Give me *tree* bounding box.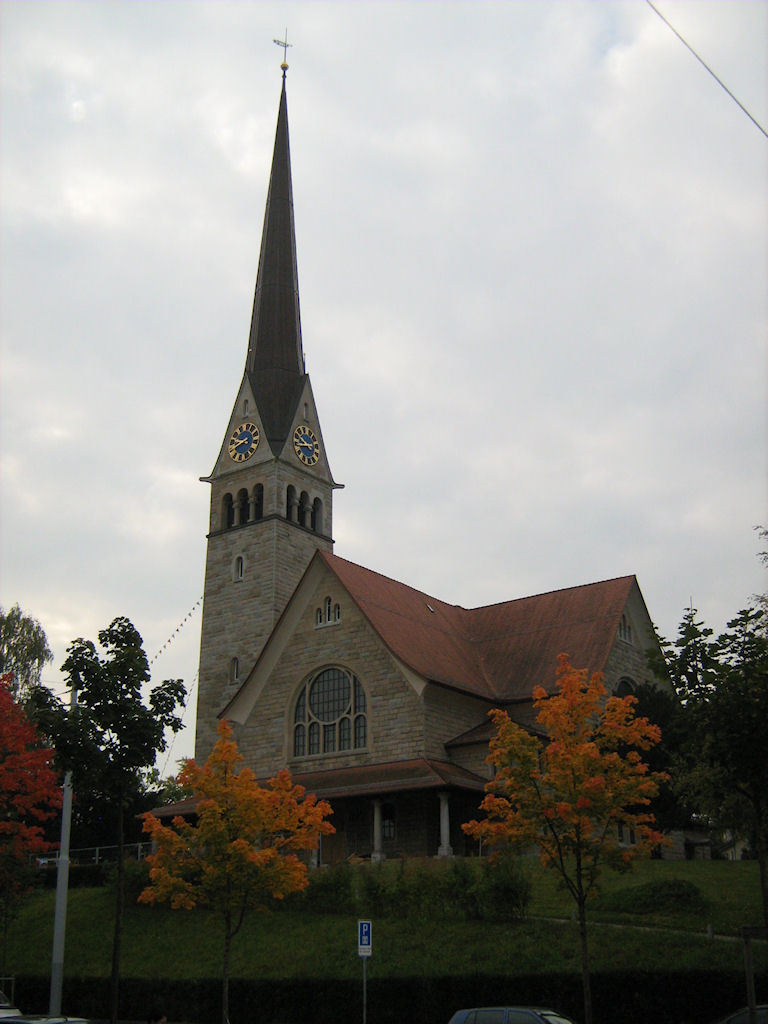
BBox(0, 671, 75, 871).
